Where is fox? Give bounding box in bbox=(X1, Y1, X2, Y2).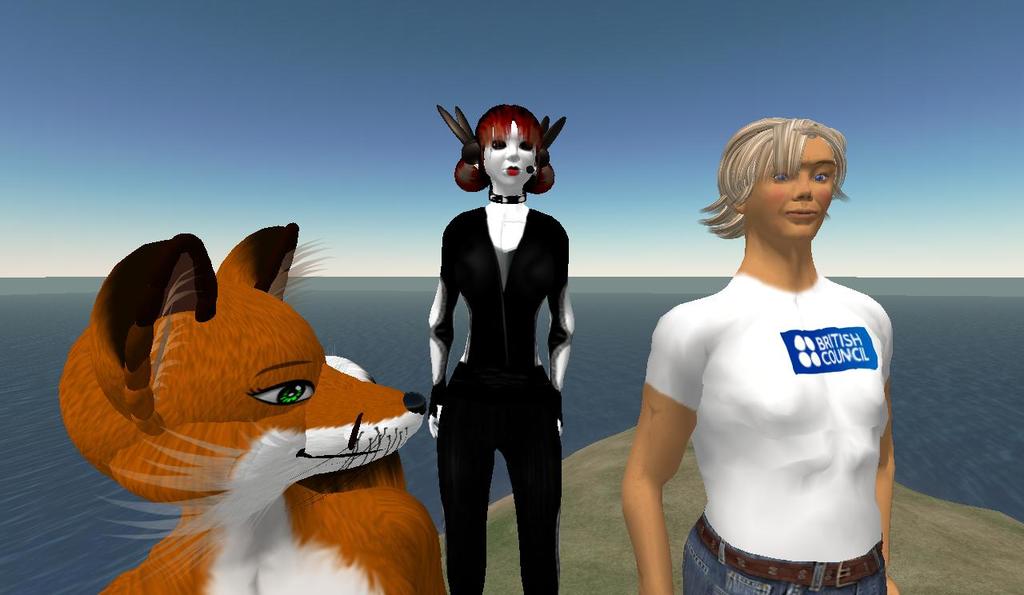
bbox=(55, 221, 447, 594).
